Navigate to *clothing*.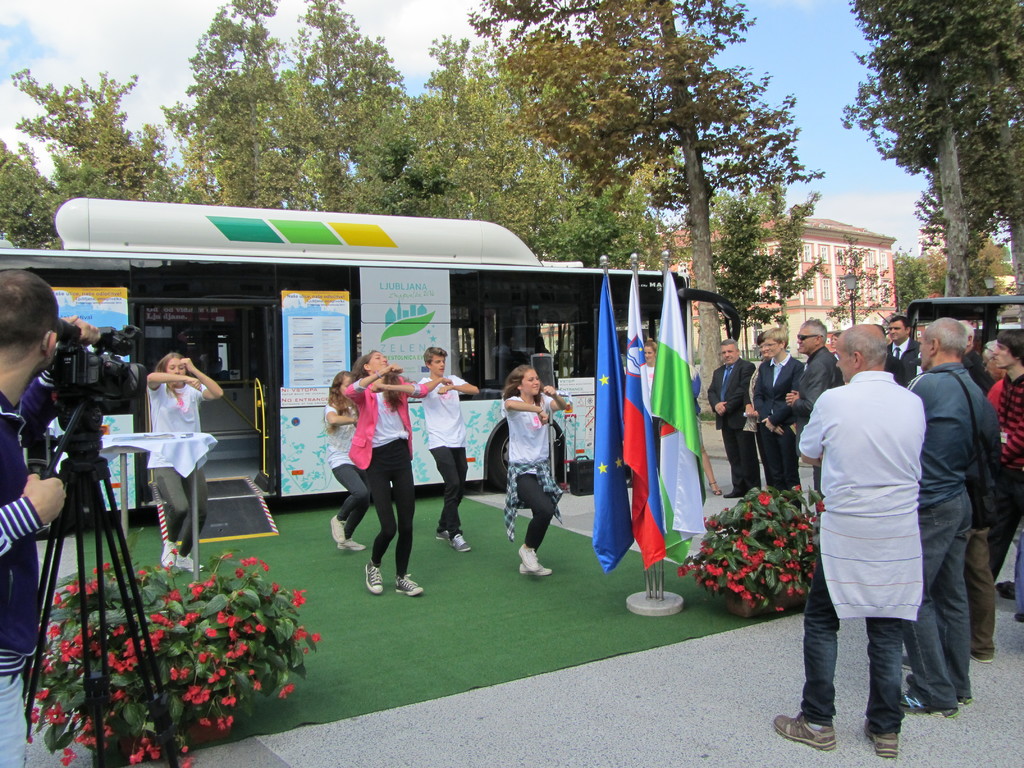
Navigation target: 0 332 73 767.
